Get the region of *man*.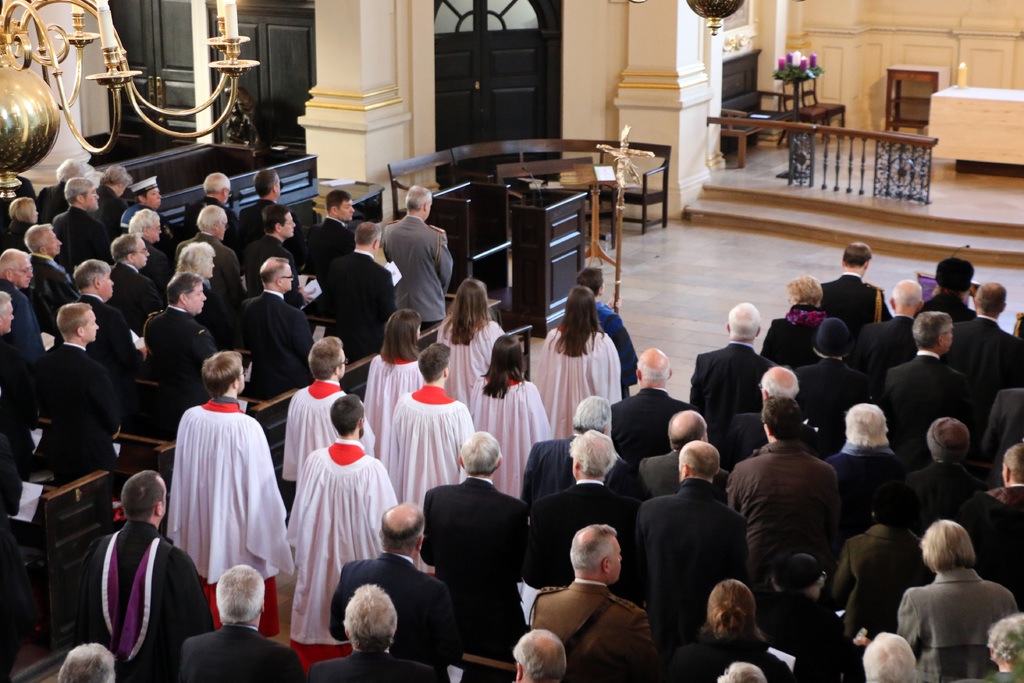
(819, 243, 891, 338).
